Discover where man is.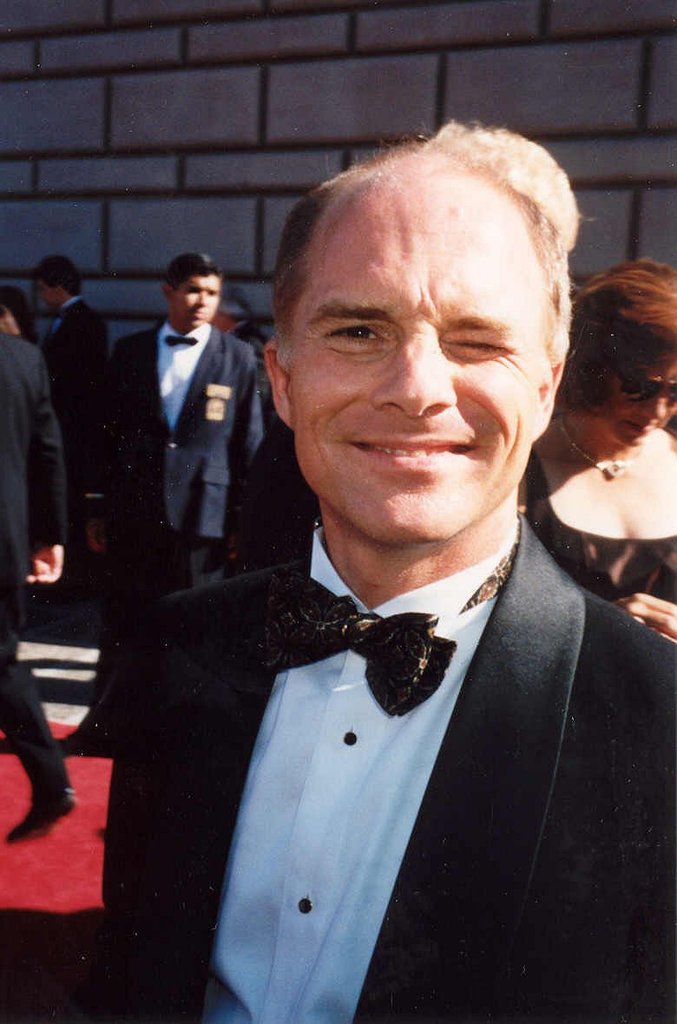
Discovered at detection(82, 258, 257, 738).
